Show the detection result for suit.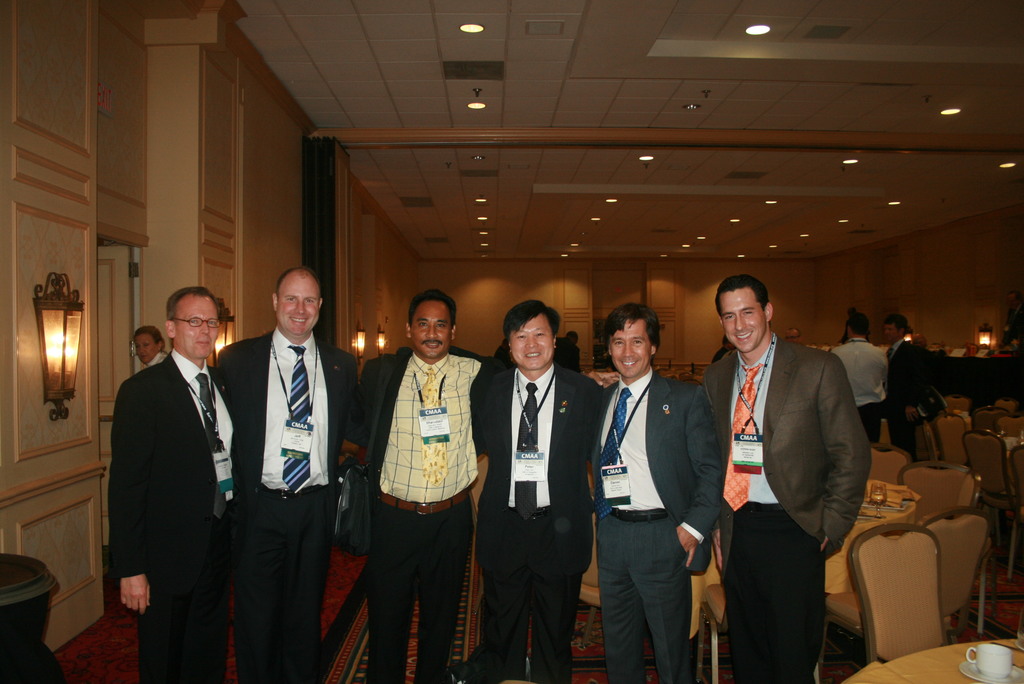
{"x1": 99, "y1": 282, "x2": 239, "y2": 674}.
